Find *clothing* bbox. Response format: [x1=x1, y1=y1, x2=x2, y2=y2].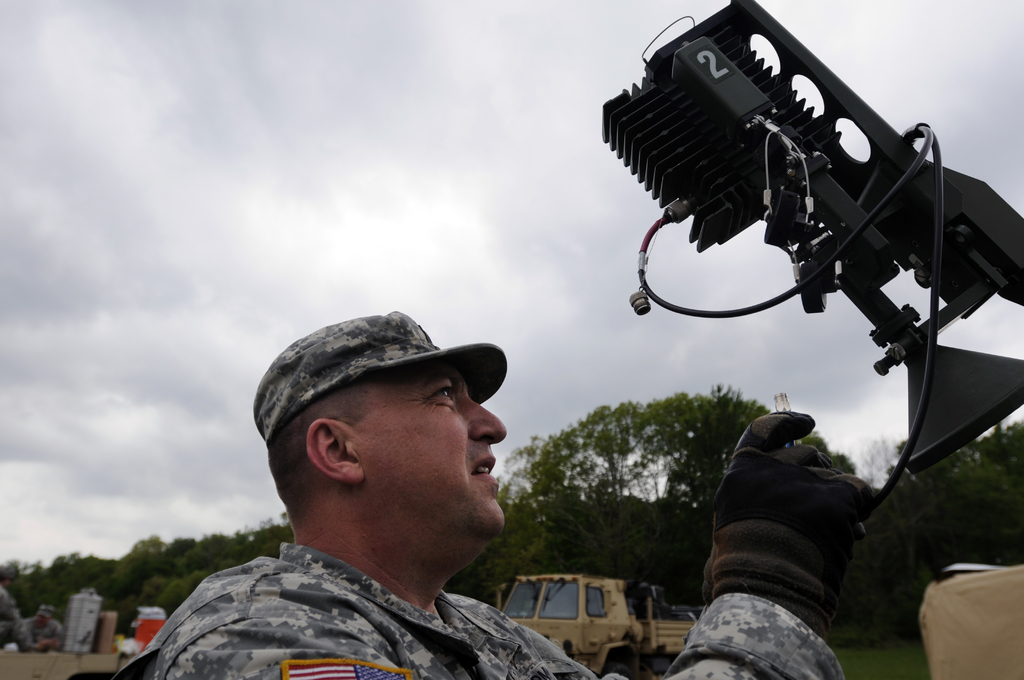
[x1=111, y1=540, x2=845, y2=679].
